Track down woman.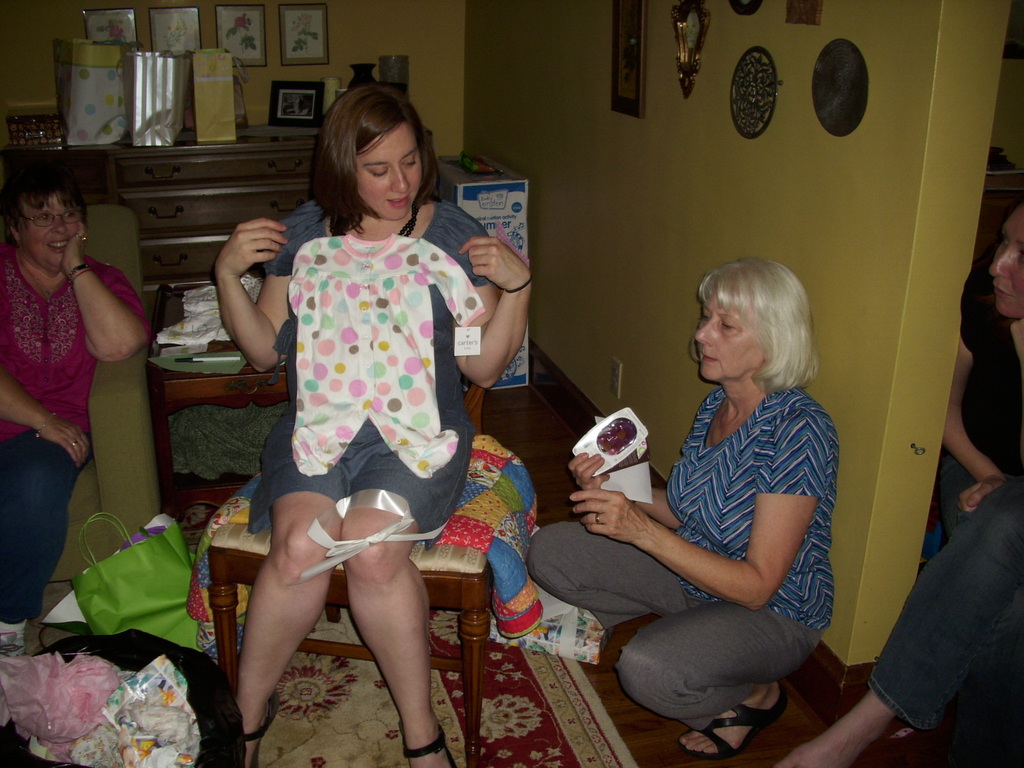
Tracked to detection(0, 164, 151, 667).
